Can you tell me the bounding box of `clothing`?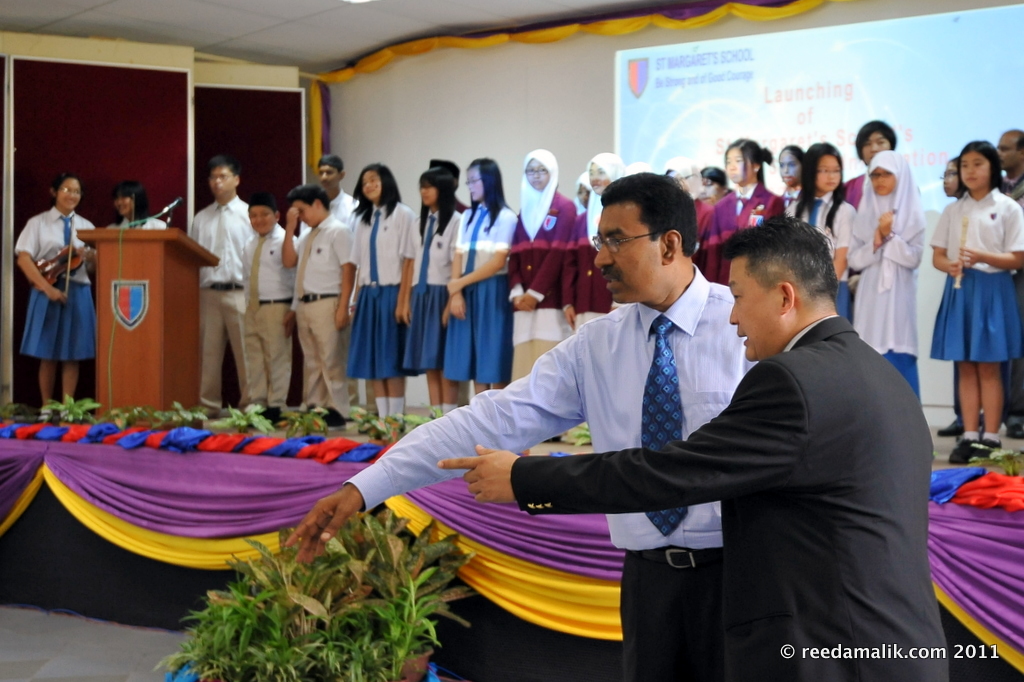
(402, 205, 466, 376).
